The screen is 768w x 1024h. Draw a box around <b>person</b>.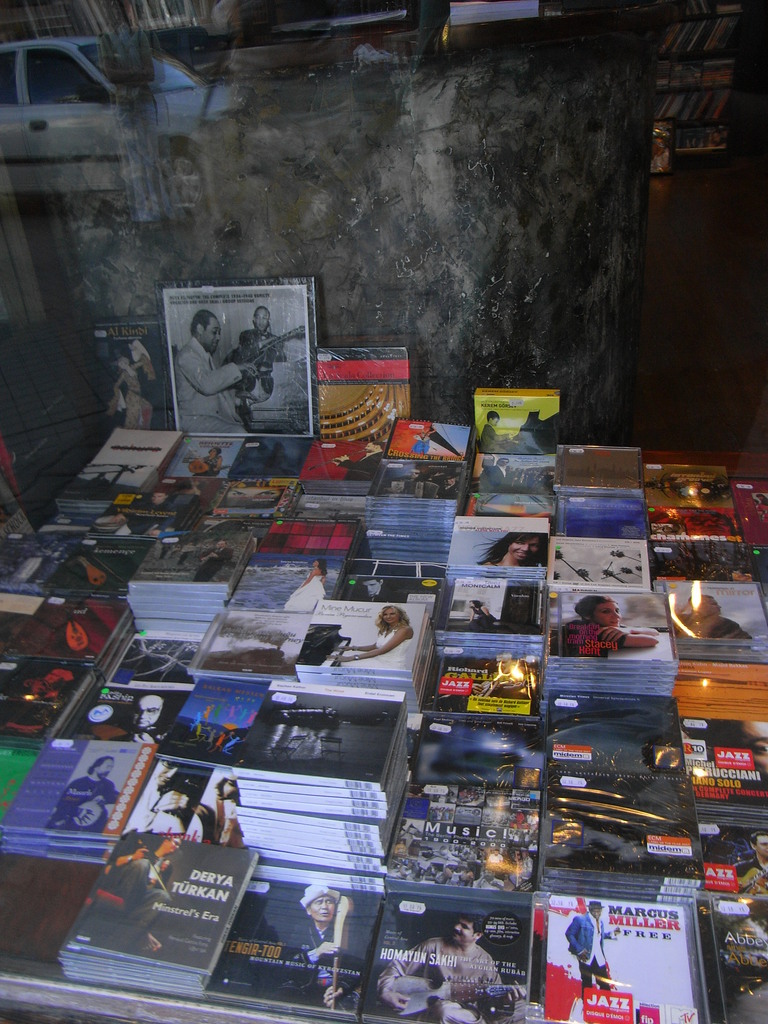
detection(677, 591, 750, 641).
